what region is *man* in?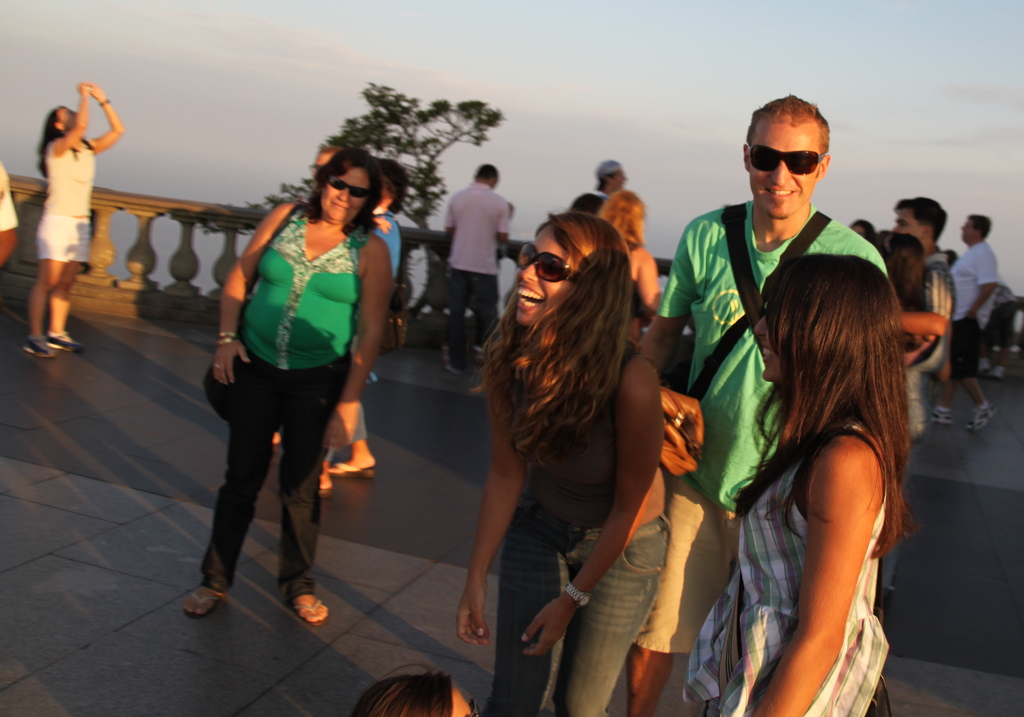
rect(616, 89, 905, 716).
